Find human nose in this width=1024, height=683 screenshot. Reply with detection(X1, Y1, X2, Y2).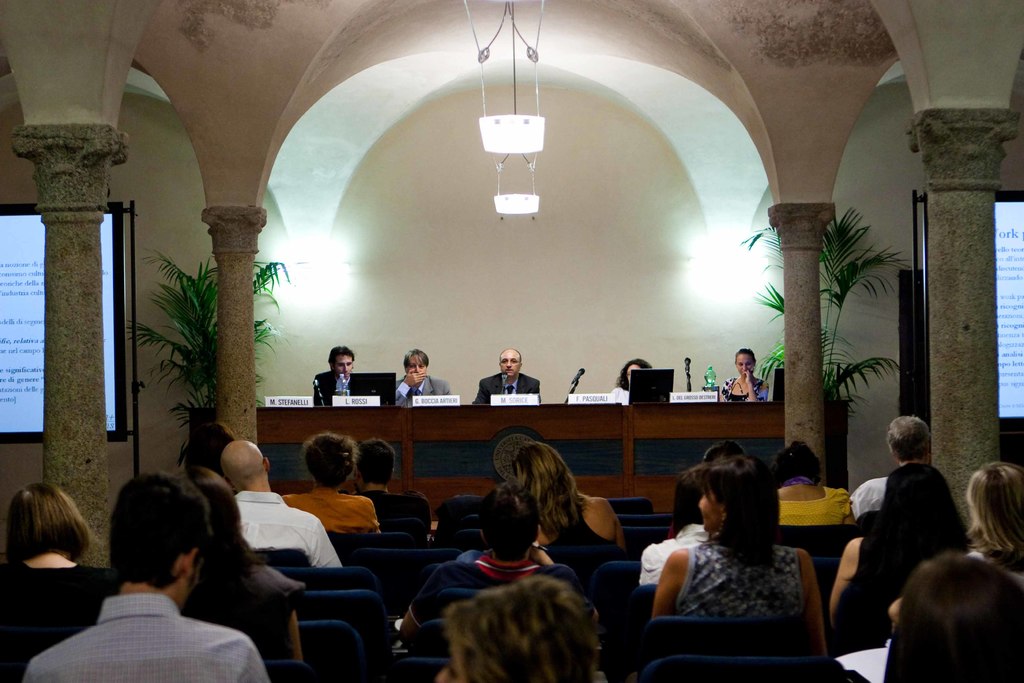
detection(342, 364, 348, 370).
